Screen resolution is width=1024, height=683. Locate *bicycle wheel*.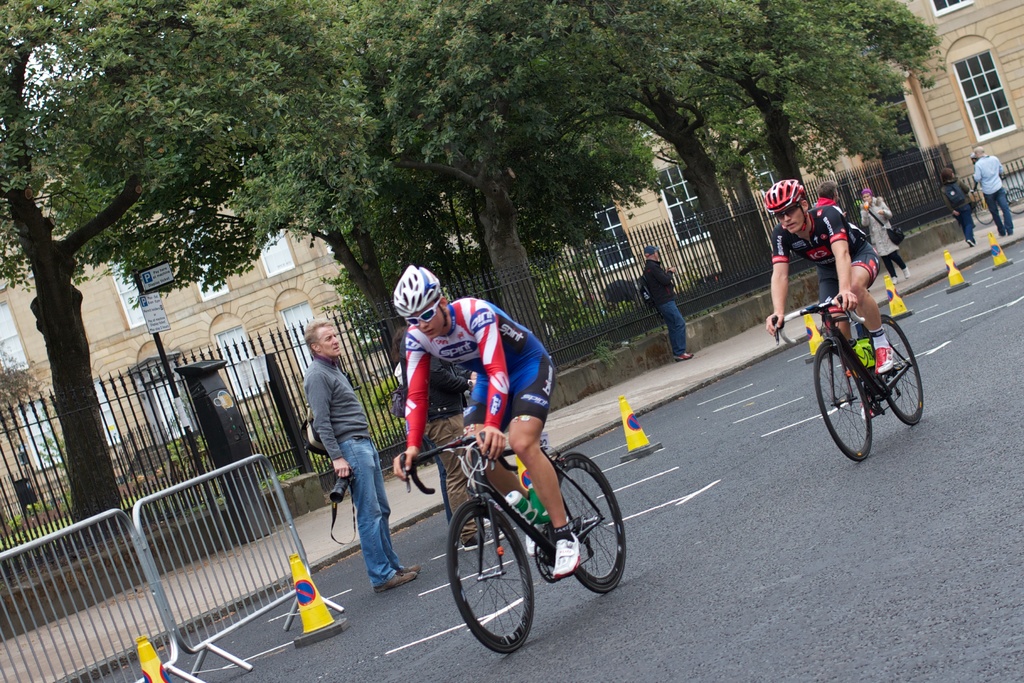
pyautogui.locateOnScreen(864, 315, 927, 436).
